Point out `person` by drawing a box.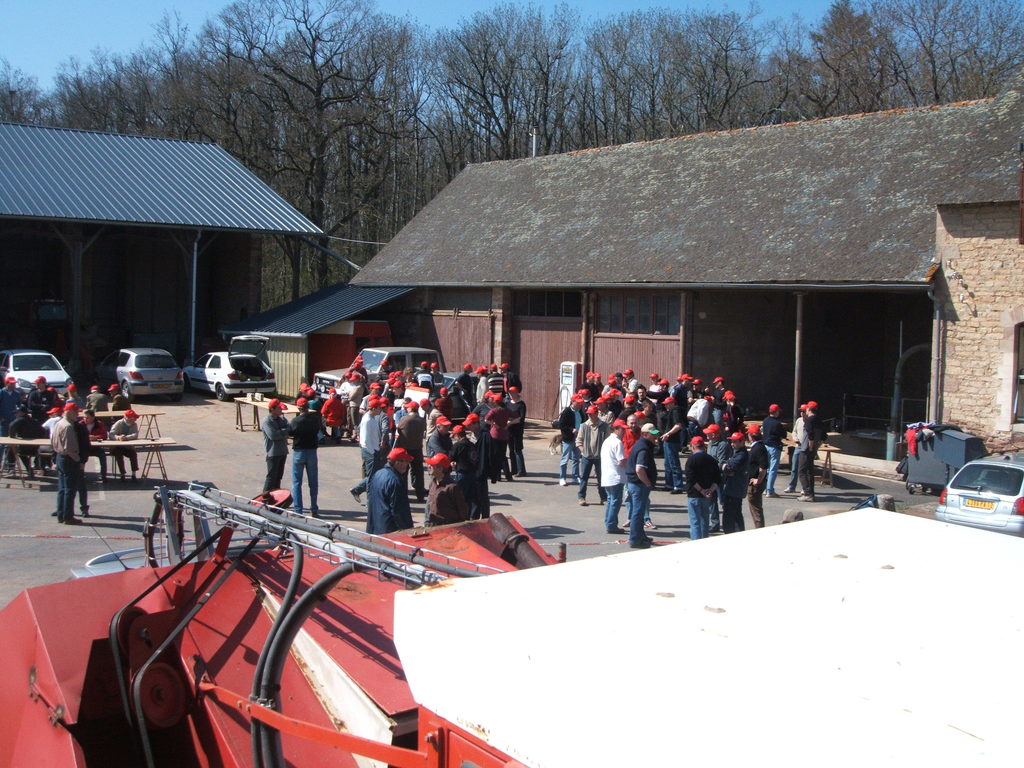
[50,403,84,524].
